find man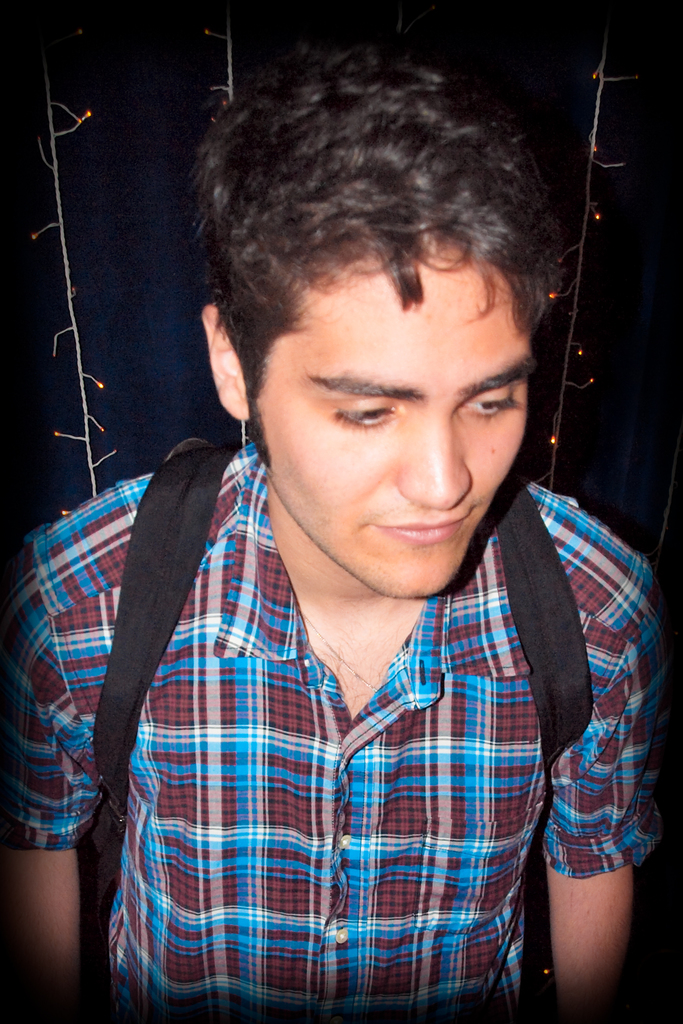
x1=29 y1=52 x2=643 y2=1016
